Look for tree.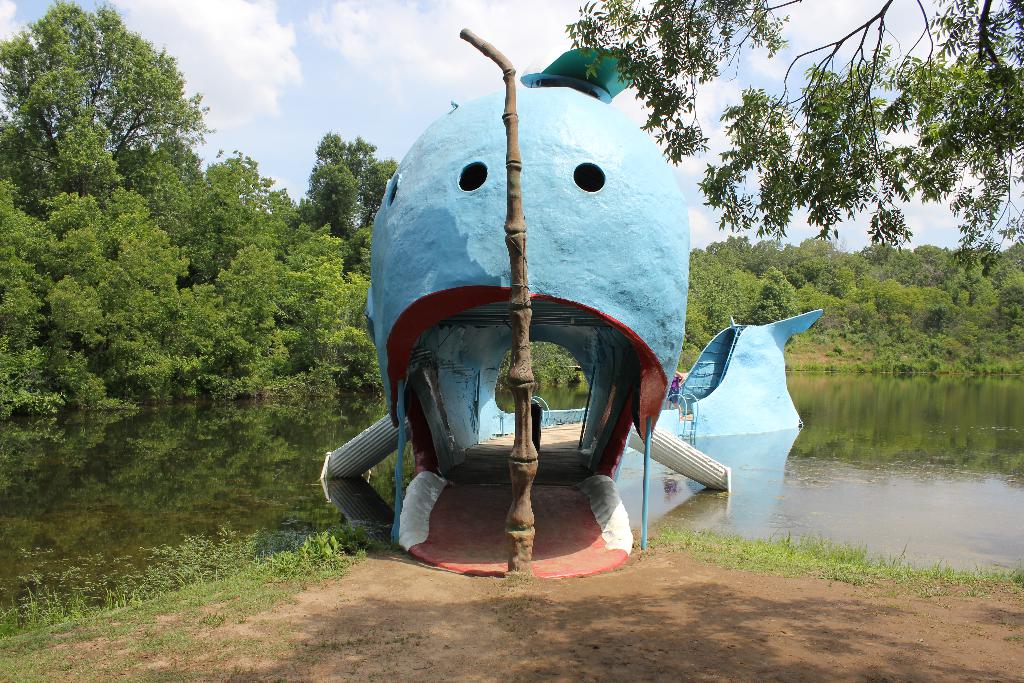
Found: [0,0,205,210].
